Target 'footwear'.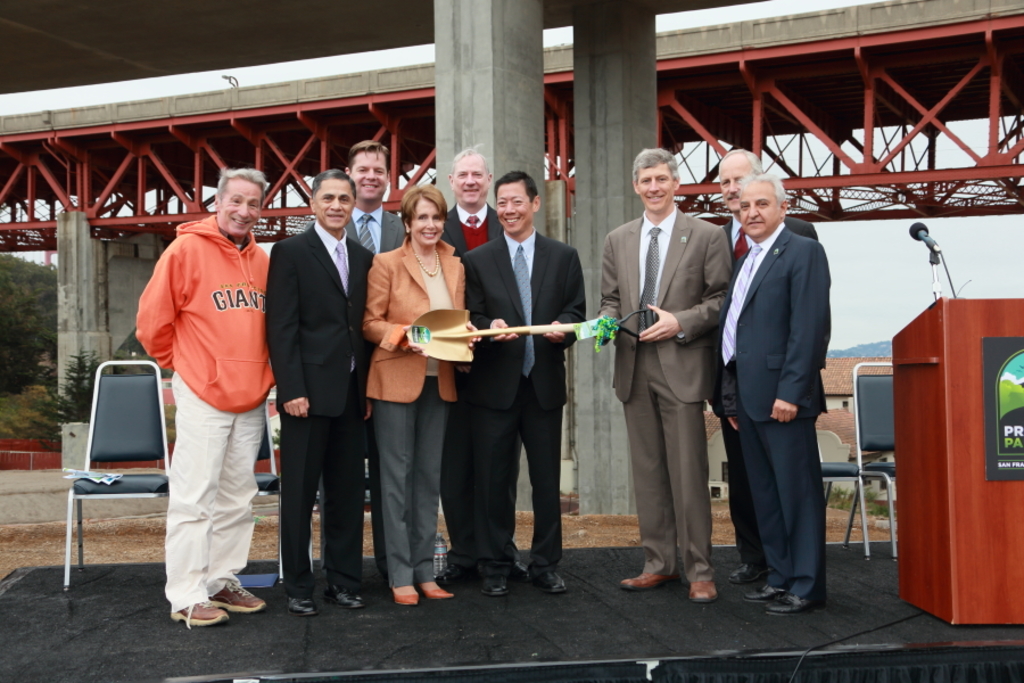
Target region: 691/578/725/608.
